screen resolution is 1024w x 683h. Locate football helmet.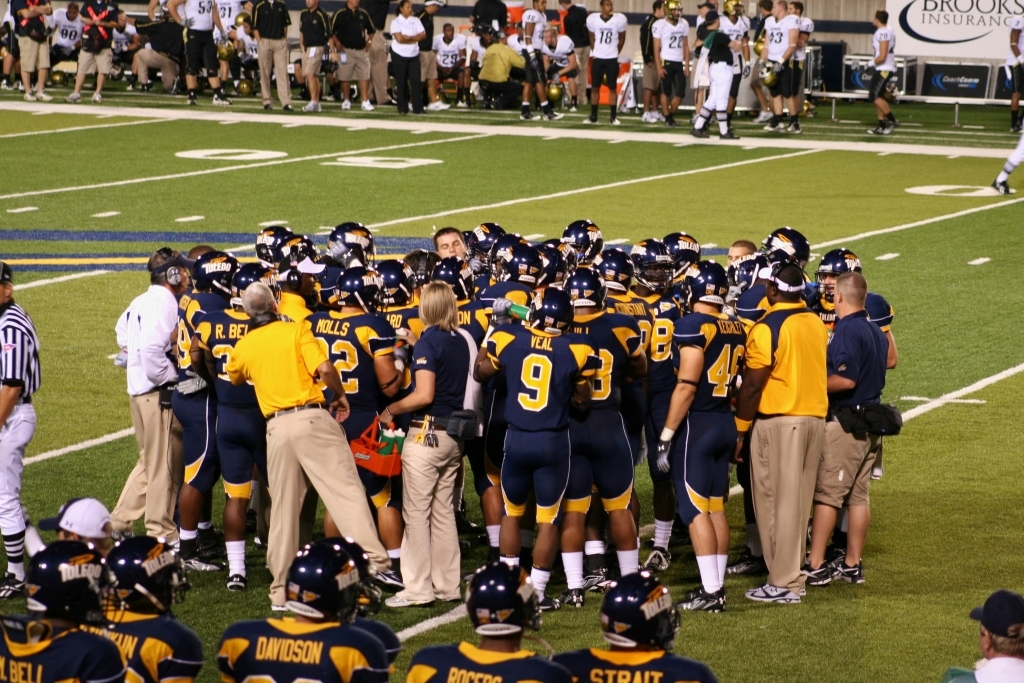
bbox(600, 565, 681, 658).
